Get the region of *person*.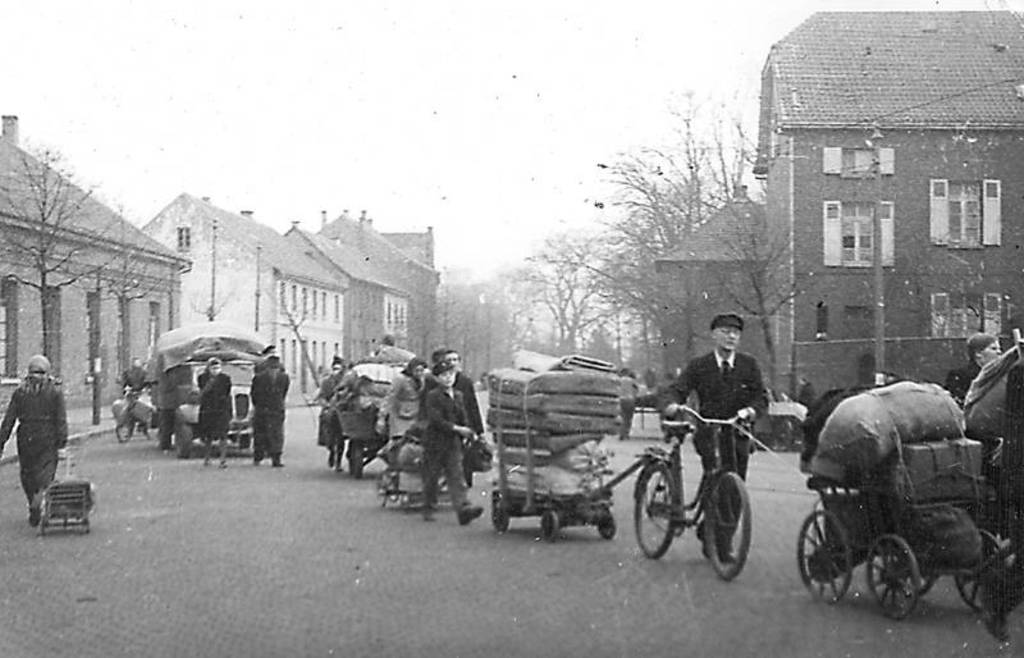
bbox=[253, 344, 291, 373].
